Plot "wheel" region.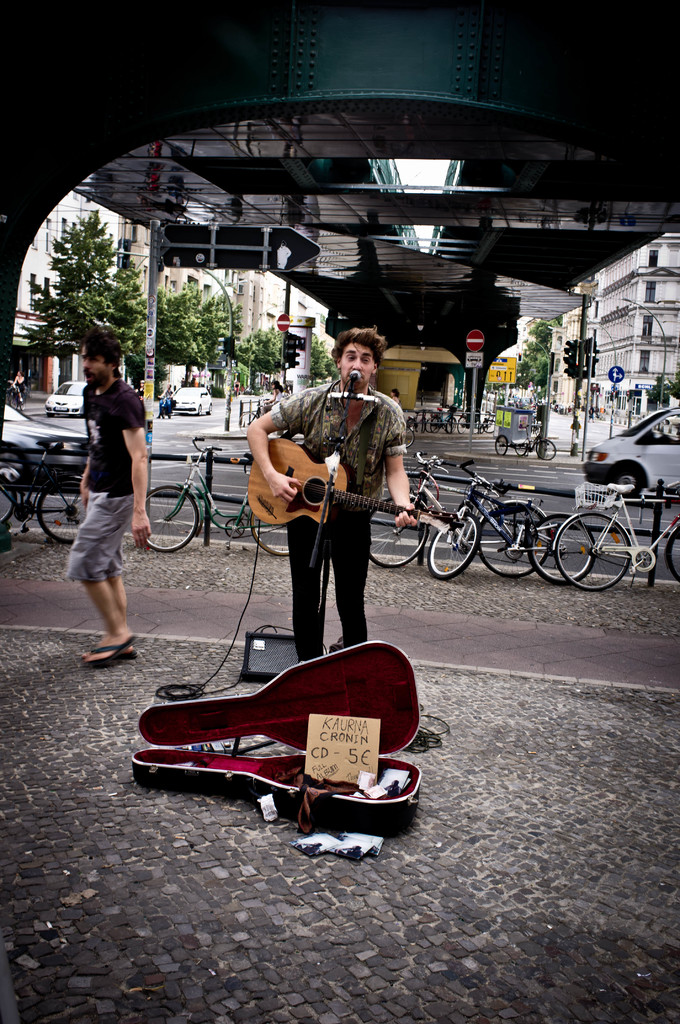
Plotted at select_region(364, 494, 435, 568).
